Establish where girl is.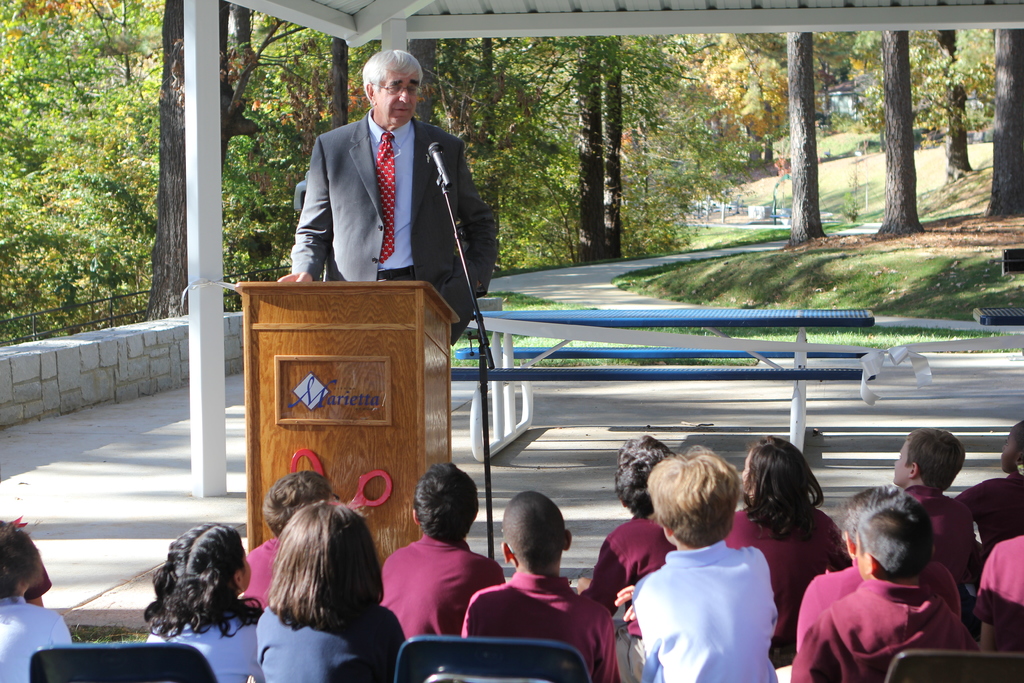
Established at [x1=255, y1=501, x2=404, y2=682].
